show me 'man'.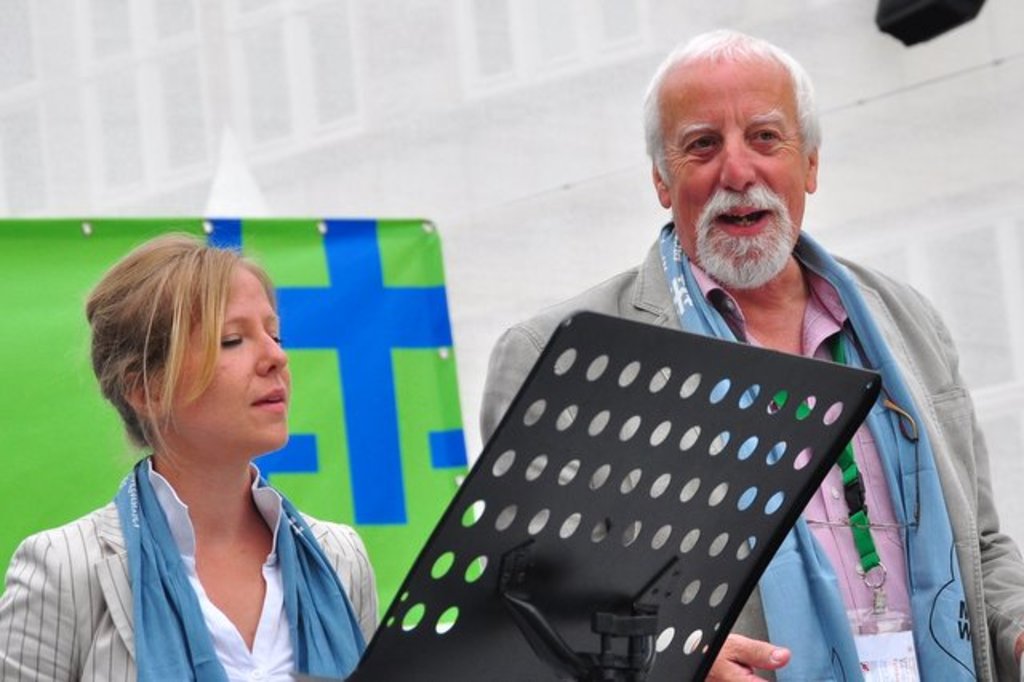
'man' is here: left=478, top=30, right=1022, bottom=680.
